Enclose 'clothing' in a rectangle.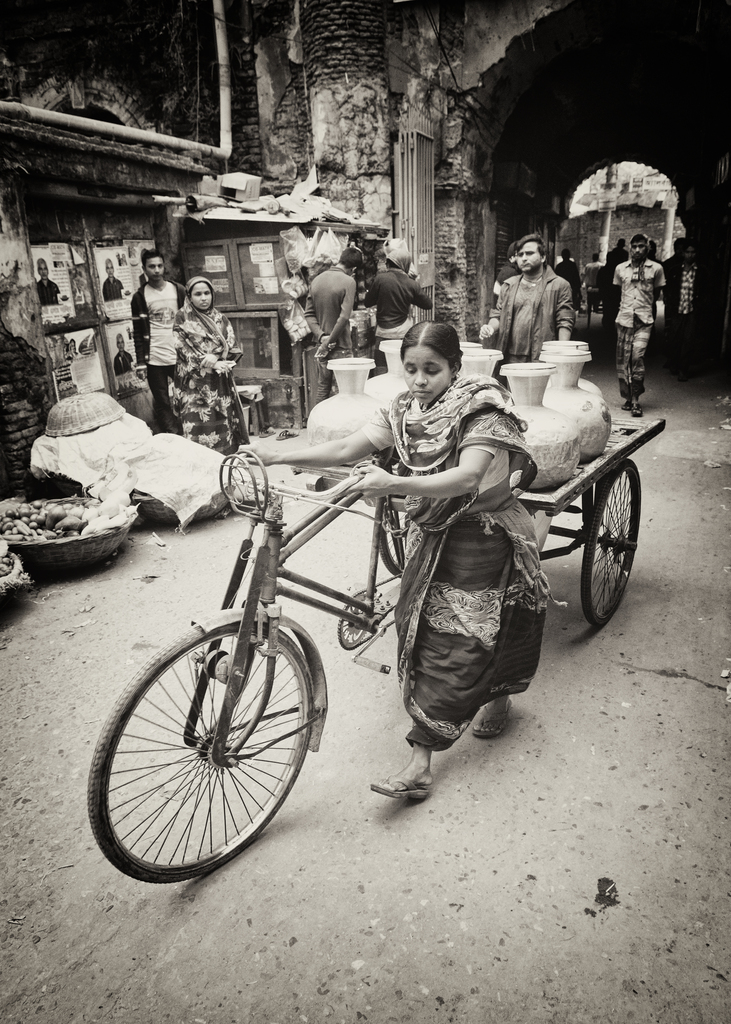
x1=304 y1=264 x2=357 y2=404.
